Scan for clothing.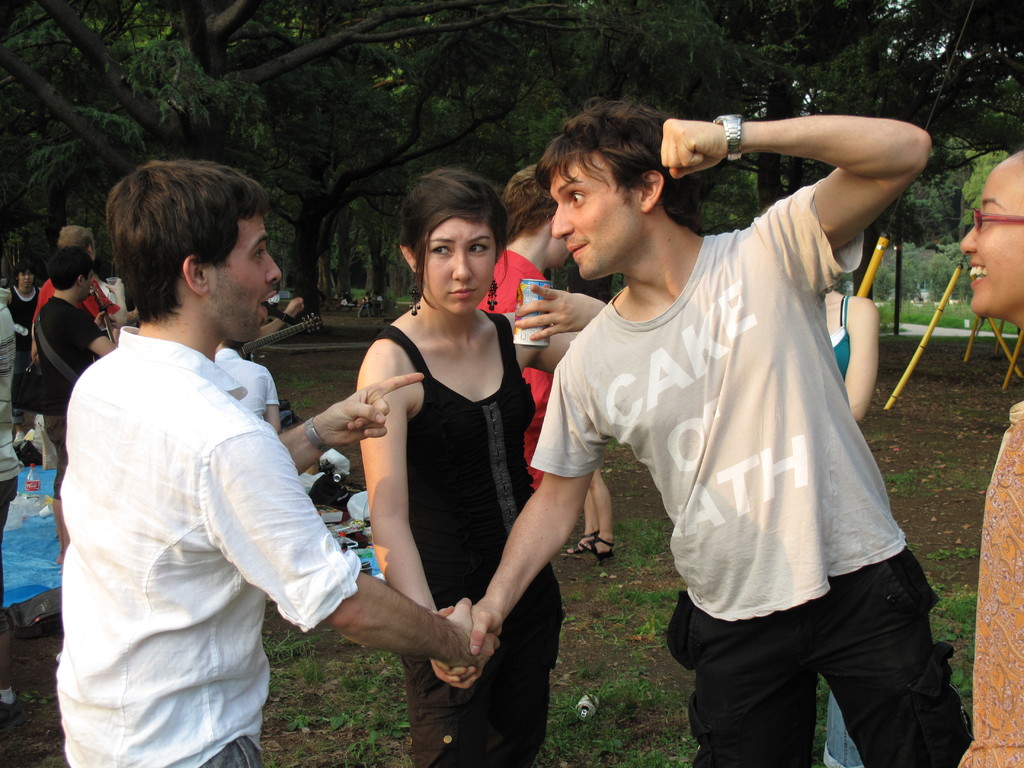
Scan result: <box>0,282,40,403</box>.
